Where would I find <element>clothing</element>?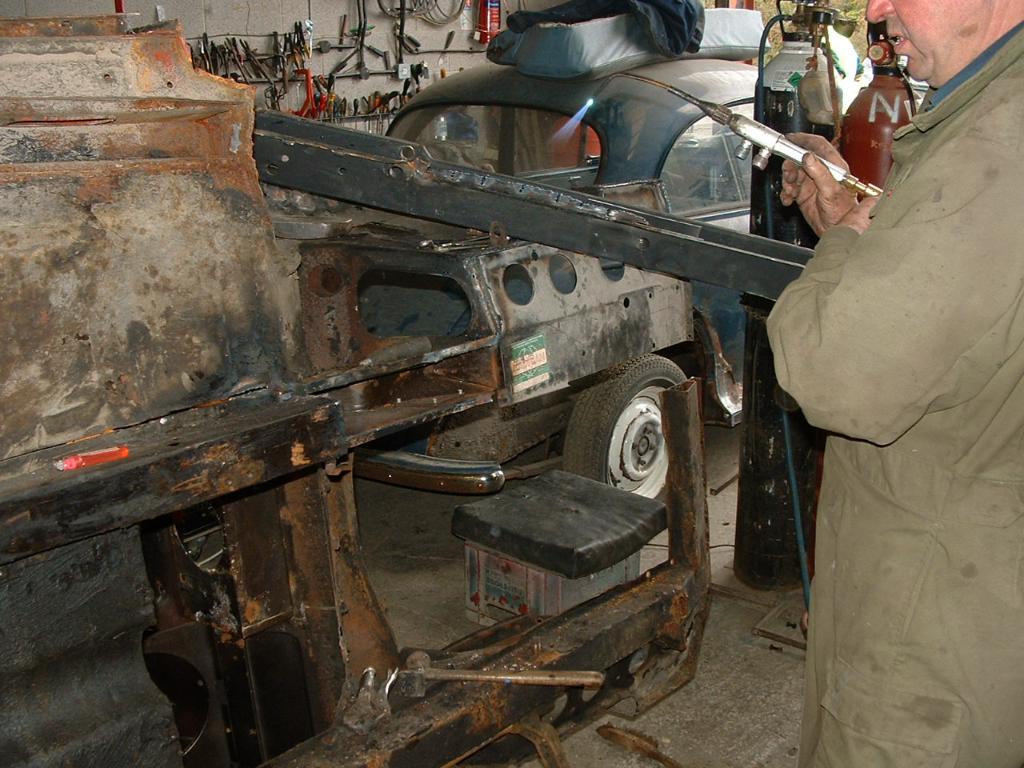
At 765, 20, 1023, 767.
